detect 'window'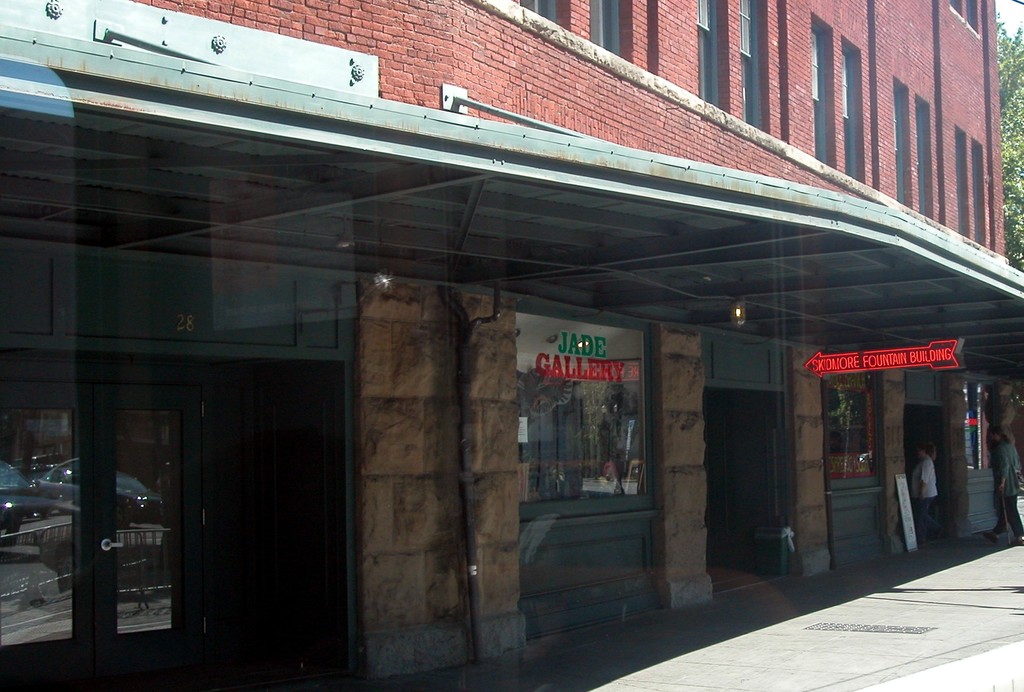
crop(976, 145, 991, 249)
